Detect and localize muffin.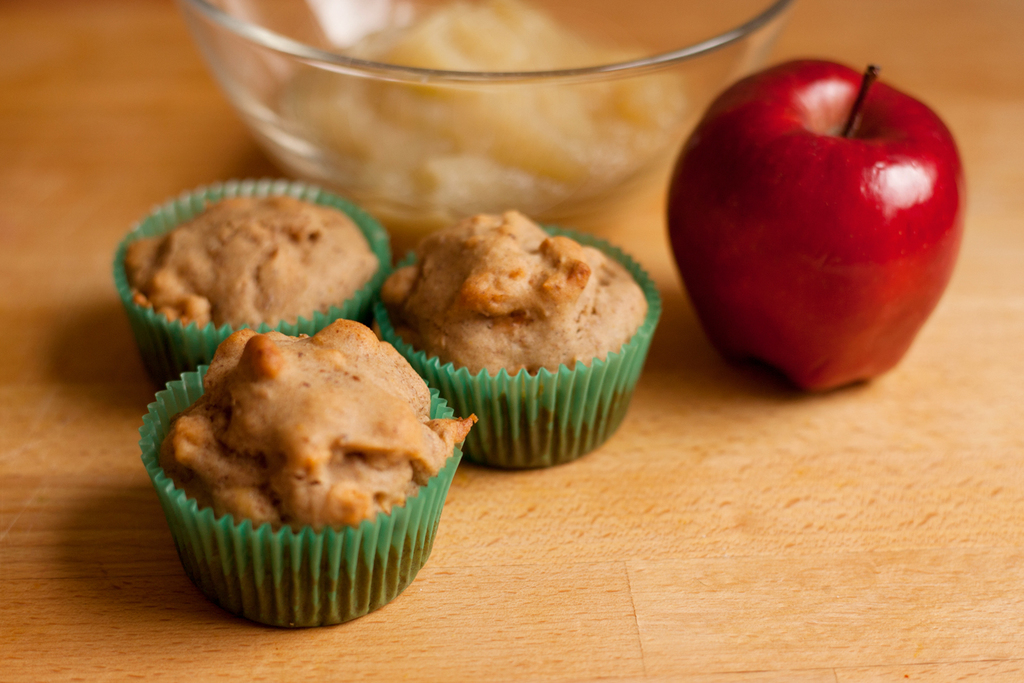
Localized at bbox=[134, 317, 477, 629].
